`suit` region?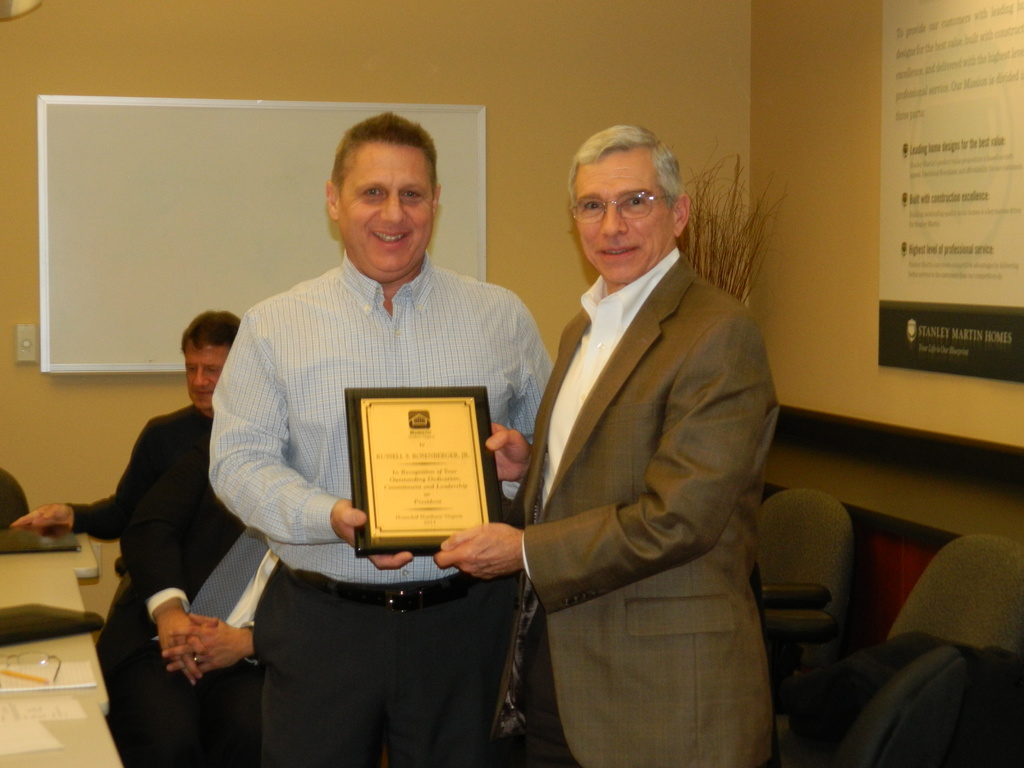
<bbox>476, 125, 797, 765</bbox>
